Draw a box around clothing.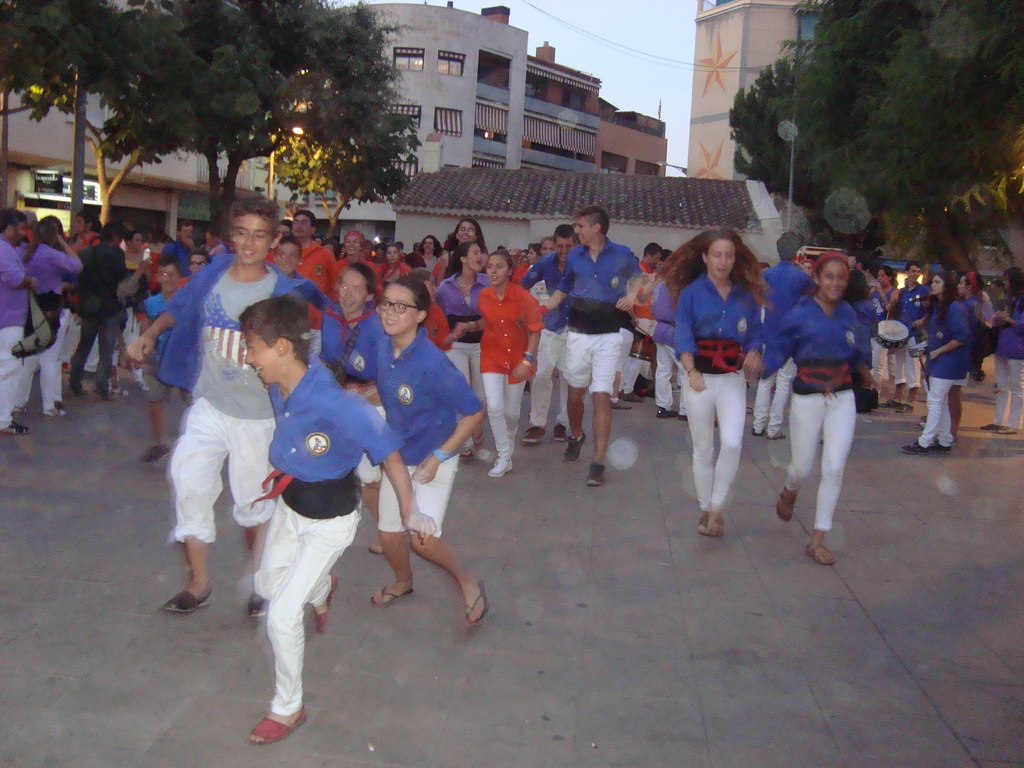
pyautogui.locateOnScreen(16, 242, 83, 397).
